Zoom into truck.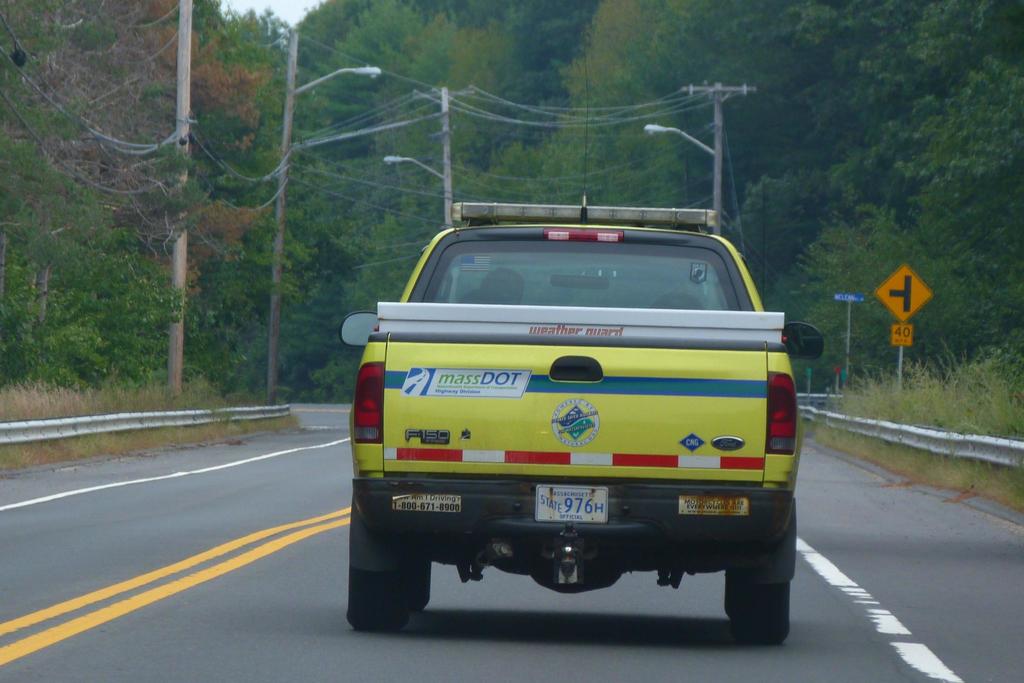
Zoom target: 332:177:839:652.
